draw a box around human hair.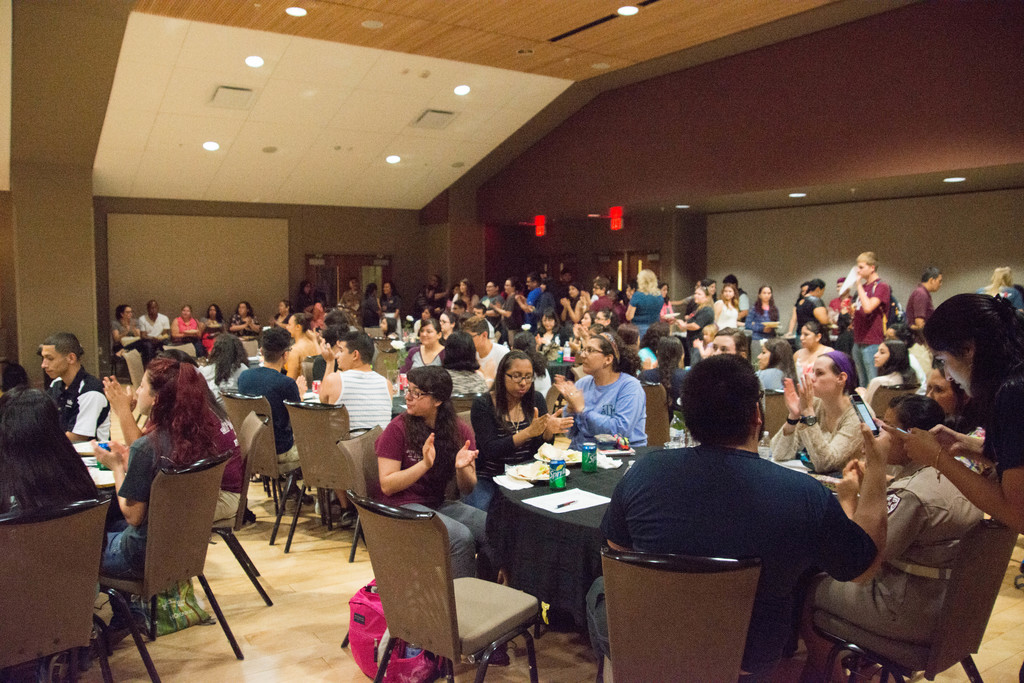
[362, 284, 376, 303].
